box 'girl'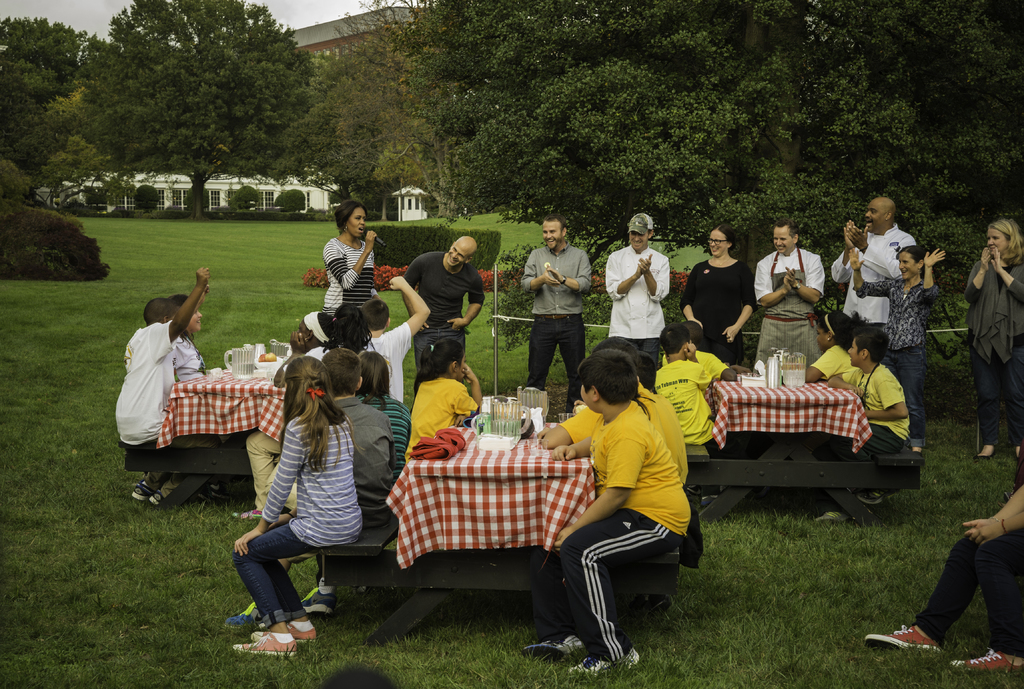
(804, 310, 856, 384)
